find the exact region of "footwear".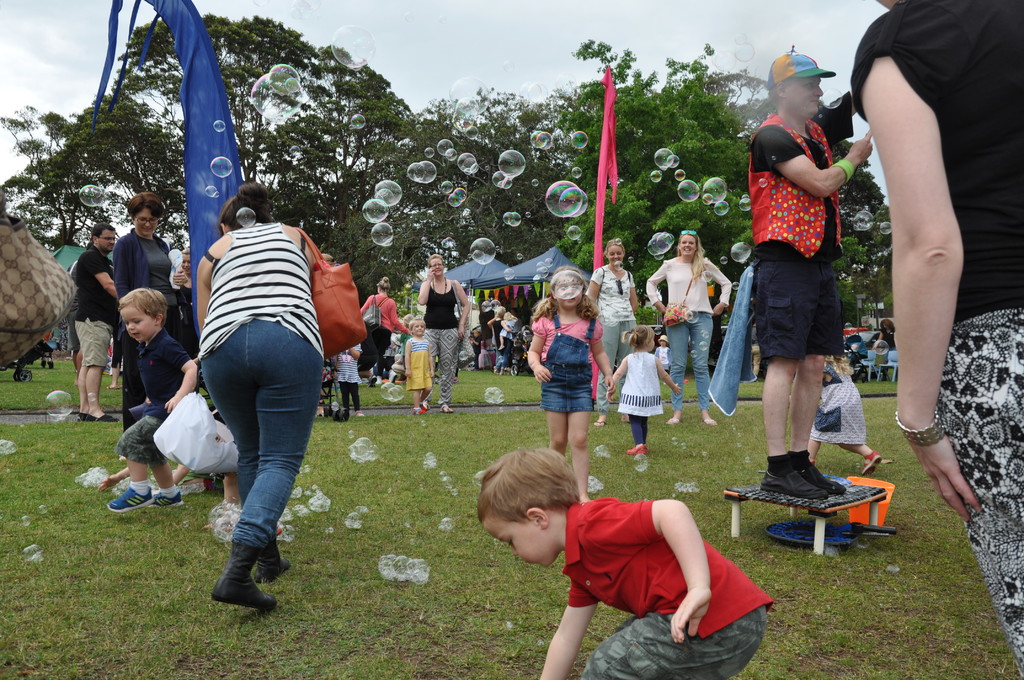
Exact region: rect(180, 475, 207, 495).
